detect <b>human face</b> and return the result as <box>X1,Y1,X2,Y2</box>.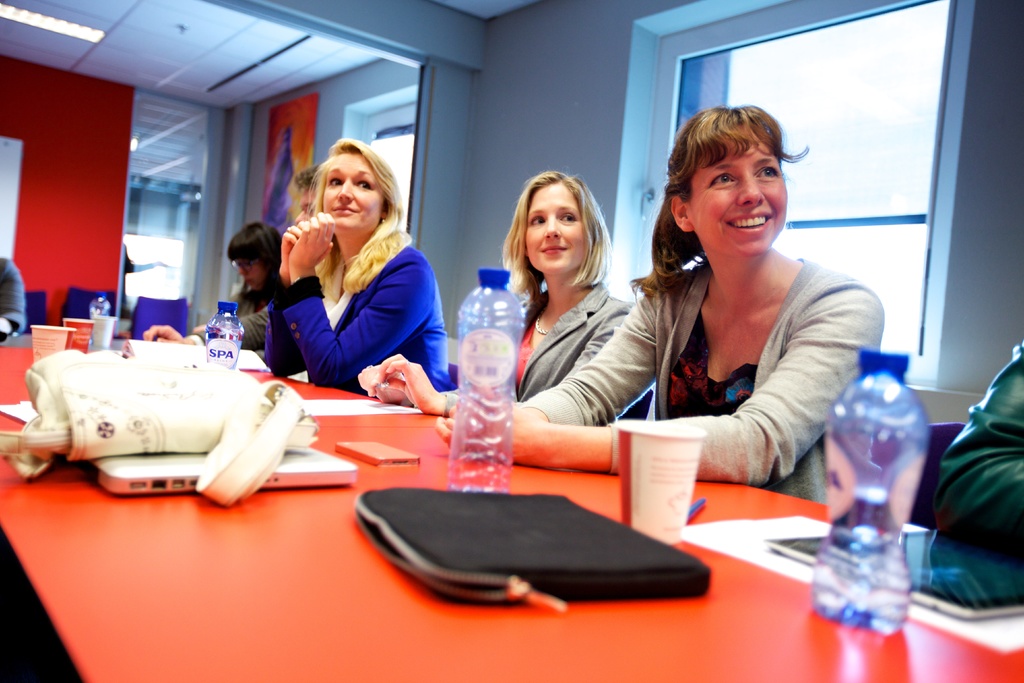
<box>324,157,381,235</box>.
